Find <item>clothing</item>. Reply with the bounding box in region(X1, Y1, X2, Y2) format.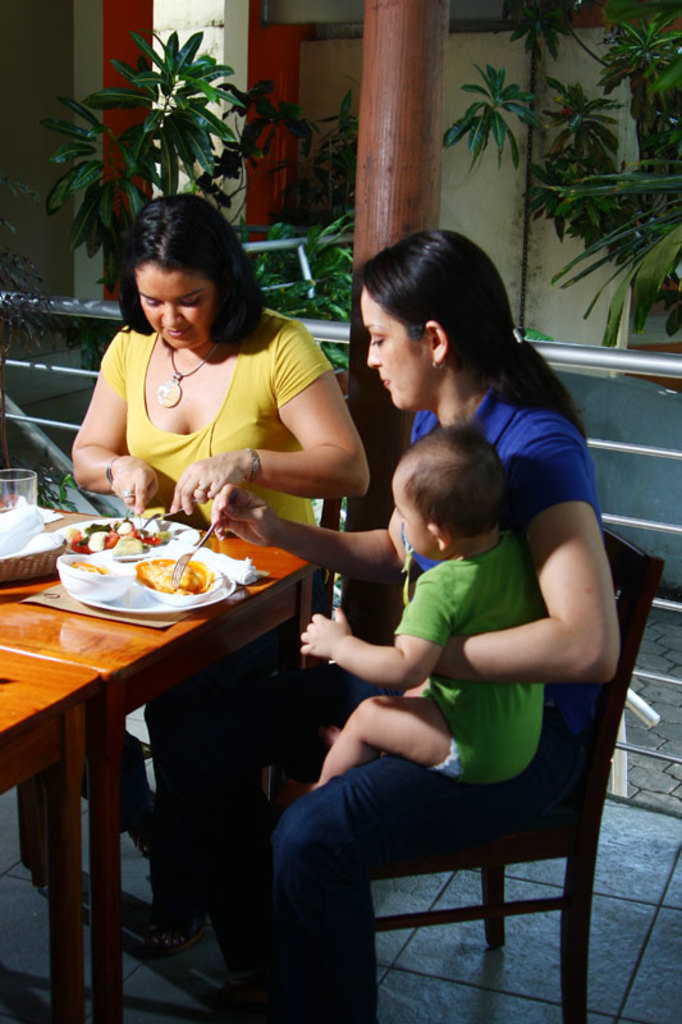
region(257, 375, 601, 1023).
